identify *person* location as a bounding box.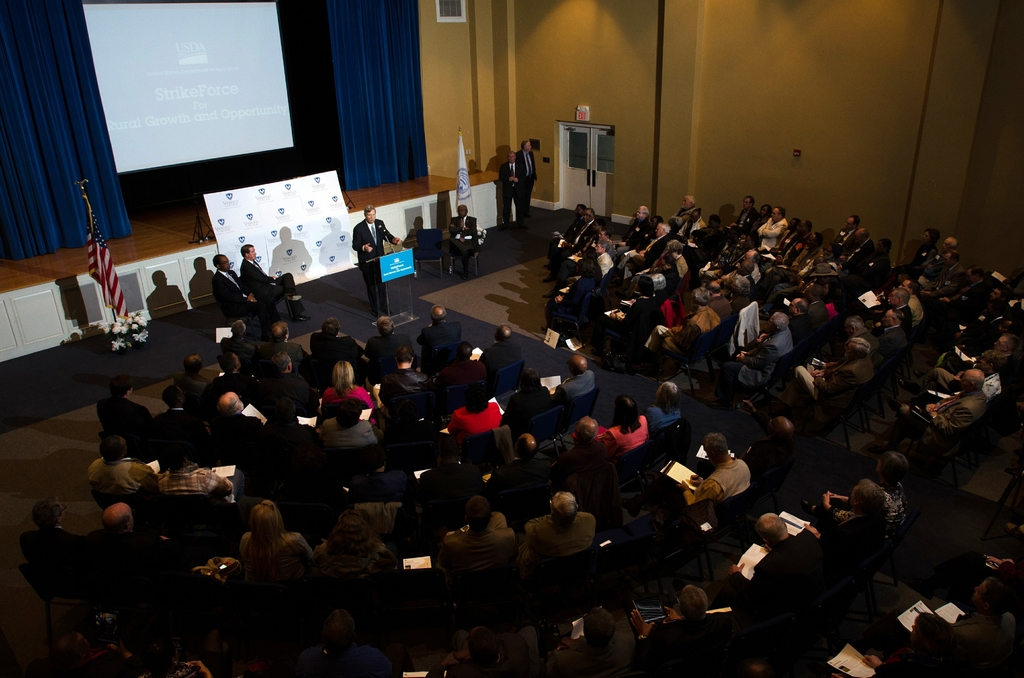
{"x1": 207, "y1": 346, "x2": 260, "y2": 403}.
